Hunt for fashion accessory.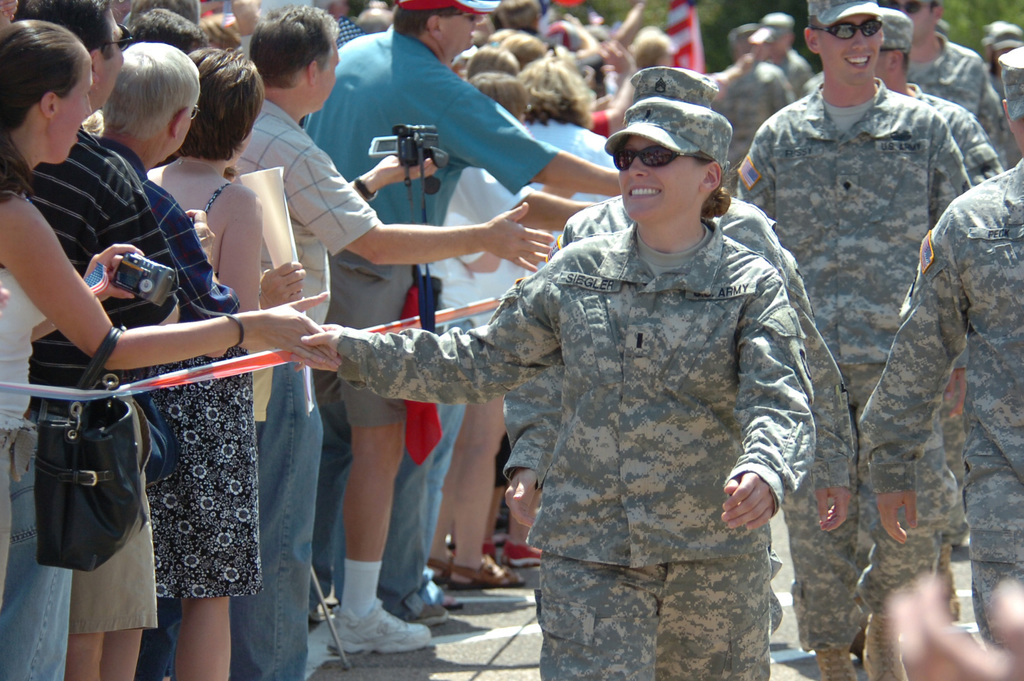
Hunted down at locate(814, 649, 860, 680).
